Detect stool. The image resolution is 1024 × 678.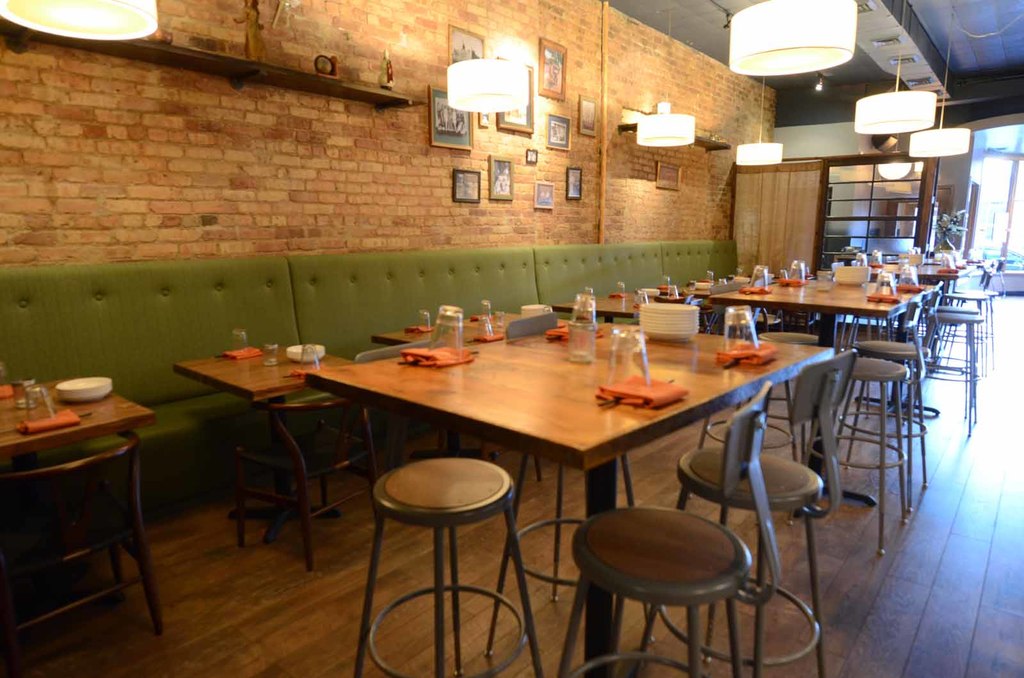
crop(830, 337, 929, 485).
